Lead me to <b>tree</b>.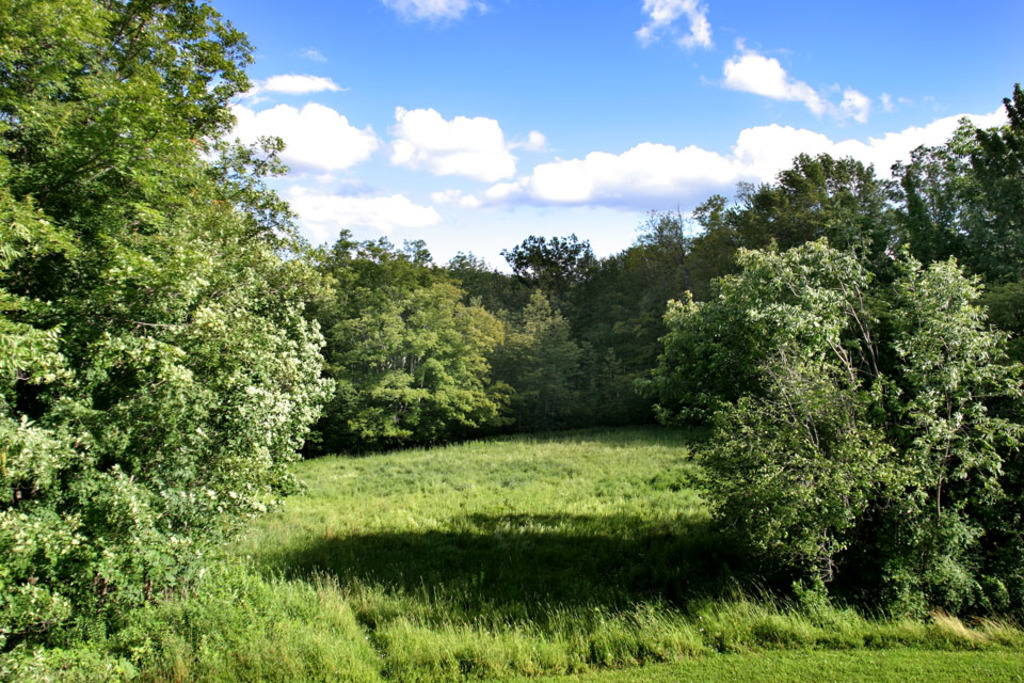
Lead to crop(894, 112, 1023, 295).
